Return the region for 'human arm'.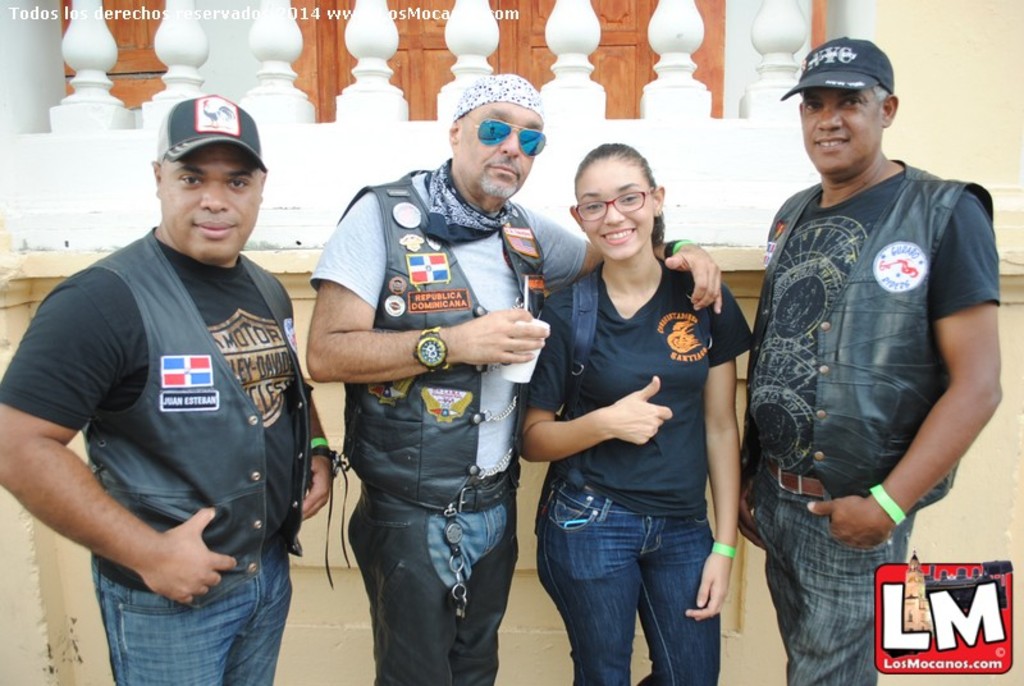
<box>905,235,998,549</box>.
